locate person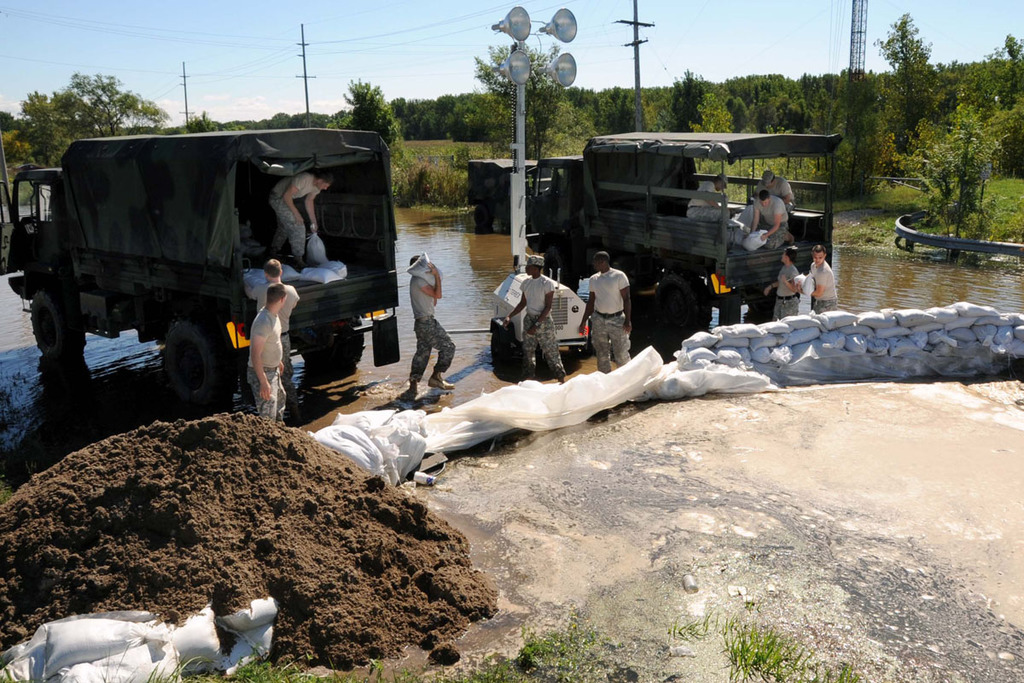
(753, 171, 799, 212)
